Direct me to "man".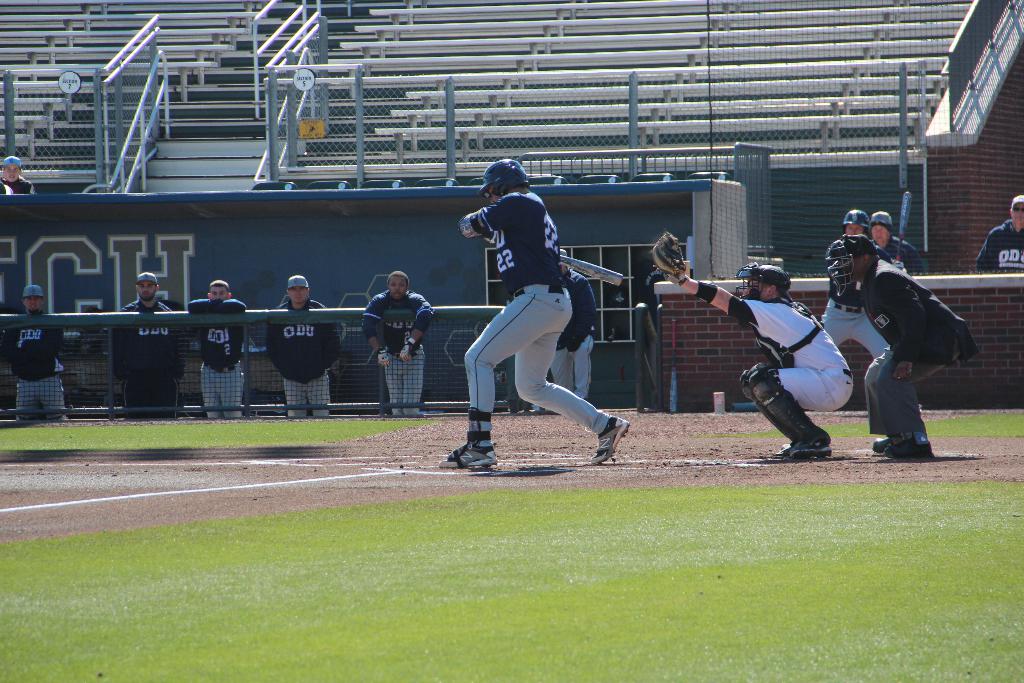
Direction: box=[829, 236, 975, 457].
